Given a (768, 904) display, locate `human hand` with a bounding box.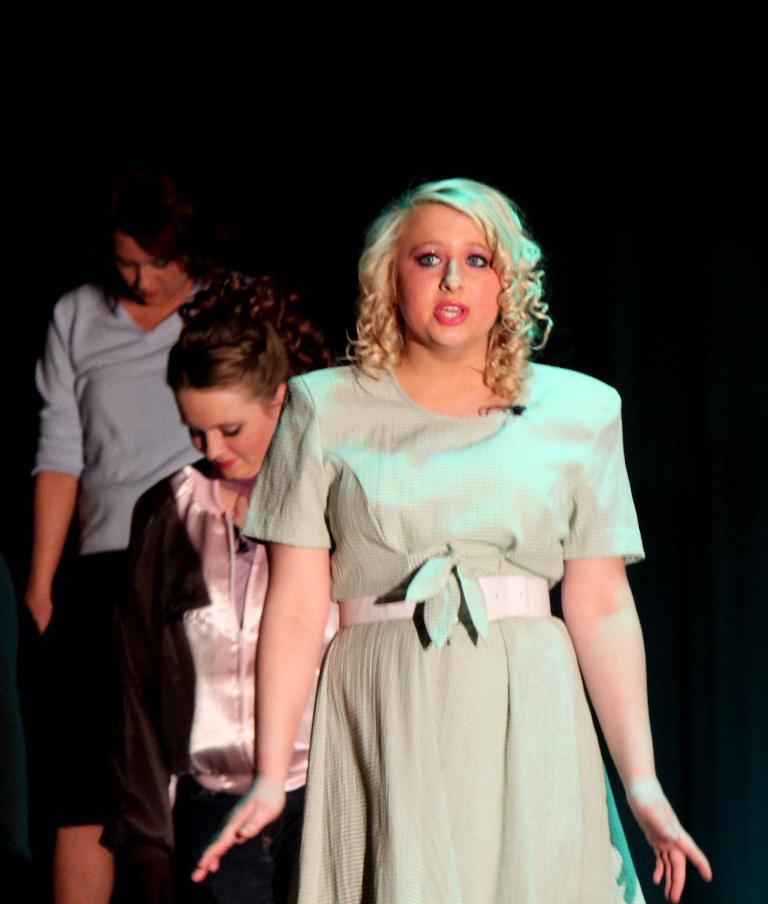
Located: (25,589,56,631).
